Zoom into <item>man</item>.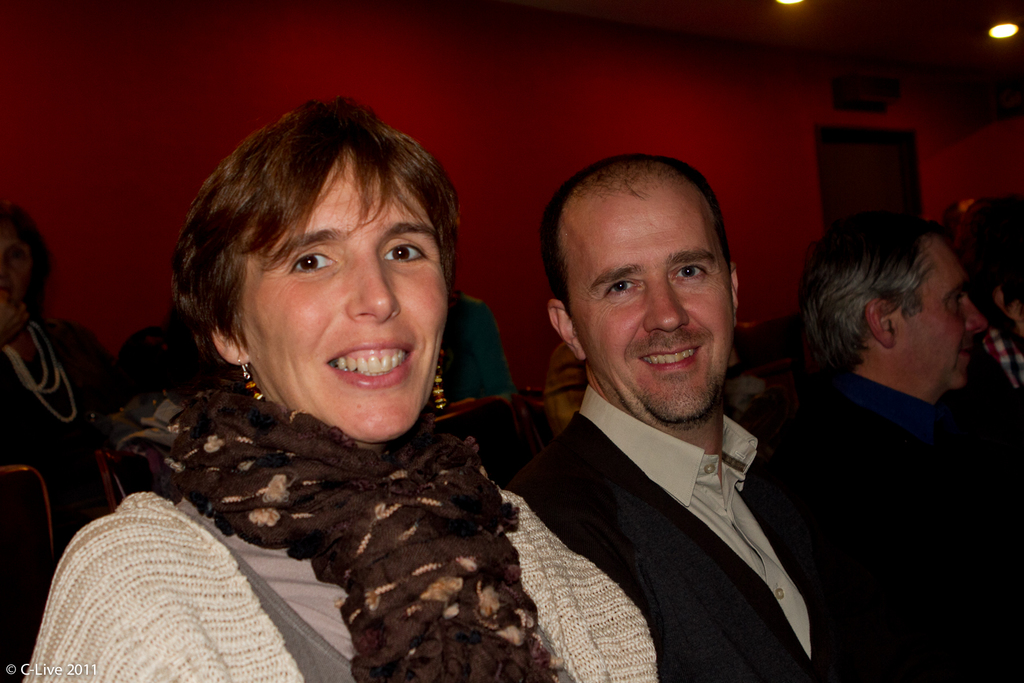
Zoom target: x1=464, y1=168, x2=881, y2=675.
